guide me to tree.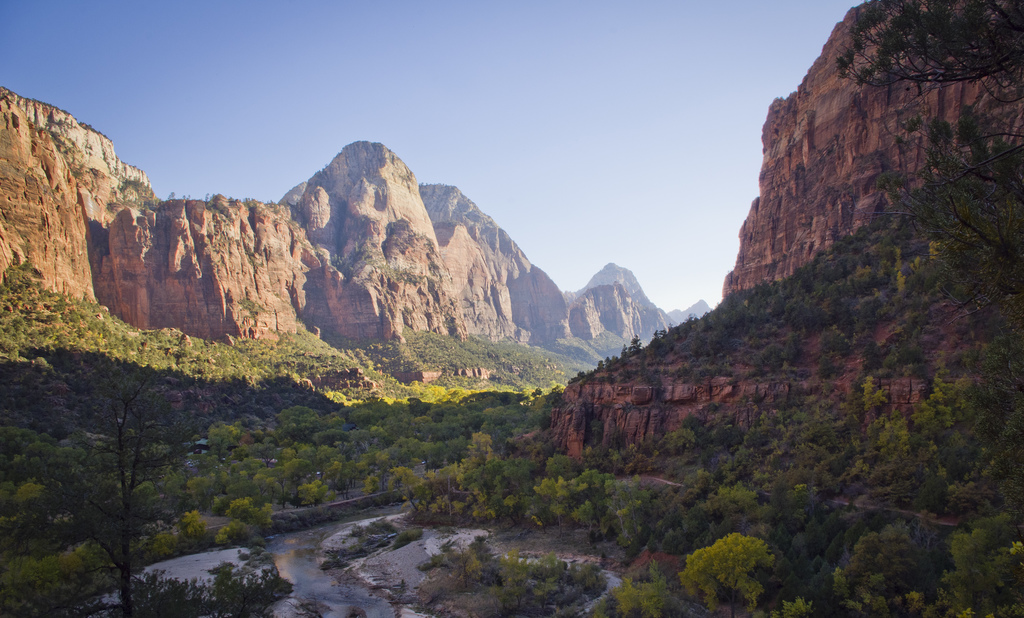
Guidance: <box>575,468,612,509</box>.
